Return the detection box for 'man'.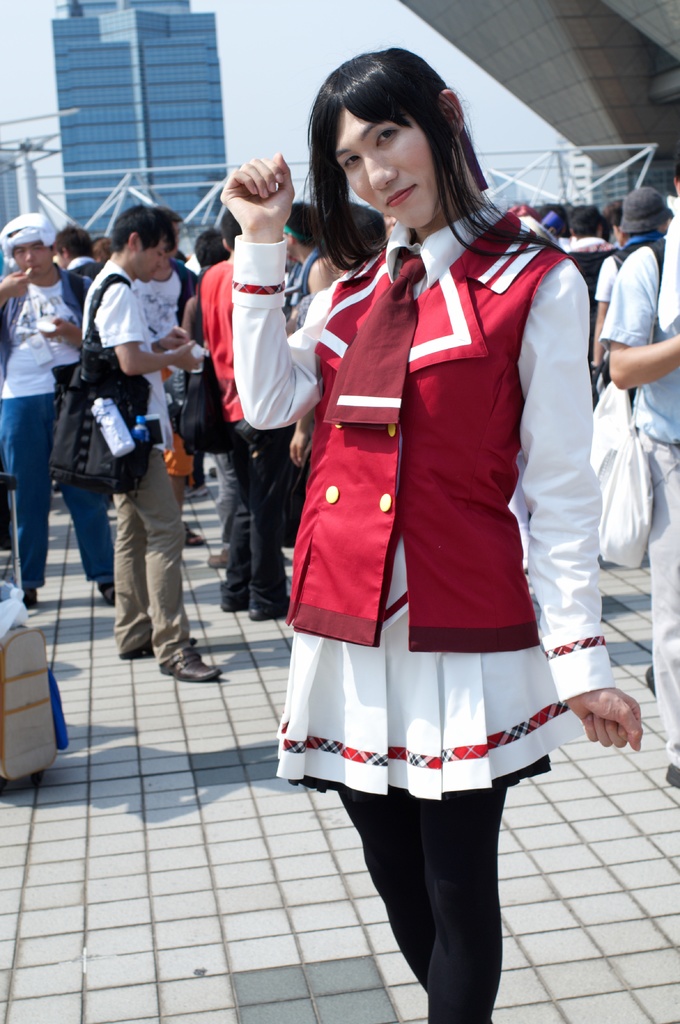
bbox(205, 207, 296, 624).
